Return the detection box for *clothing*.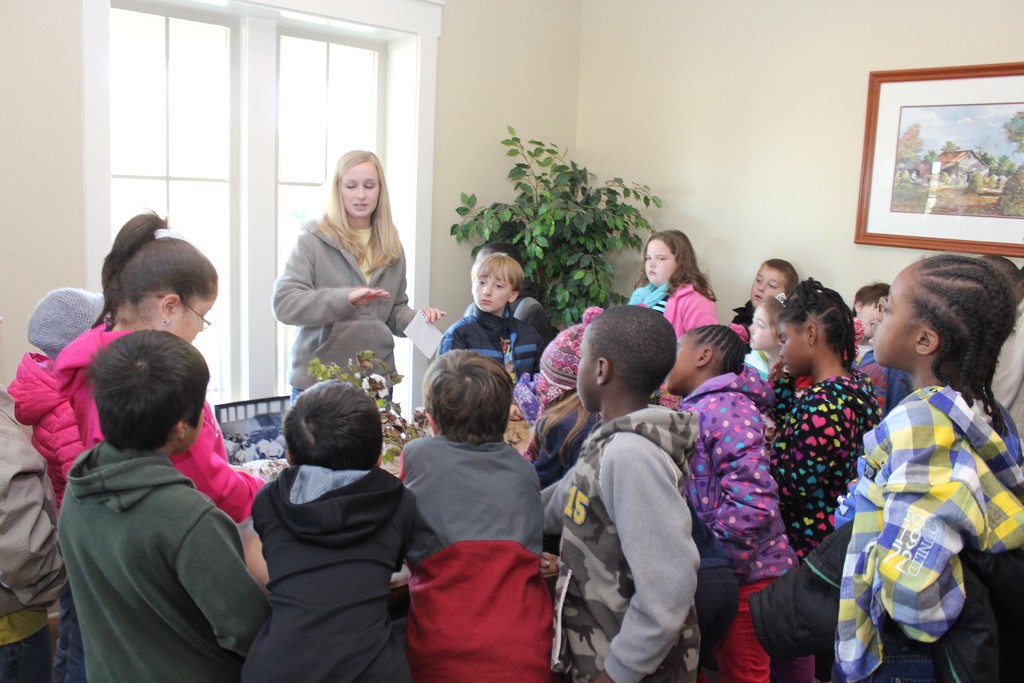
52 390 264 675.
